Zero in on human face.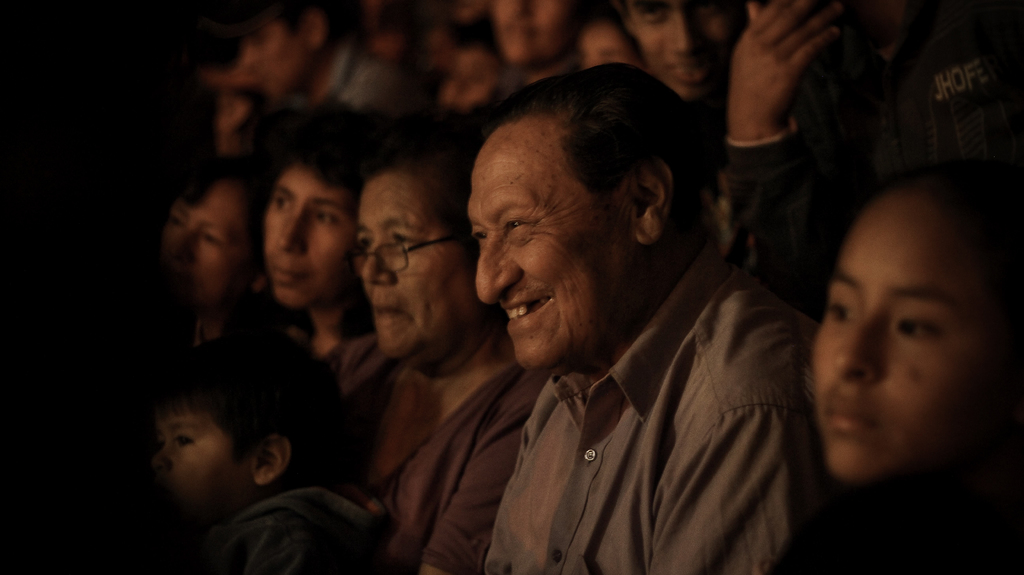
Zeroed in: bbox=[463, 117, 636, 370].
